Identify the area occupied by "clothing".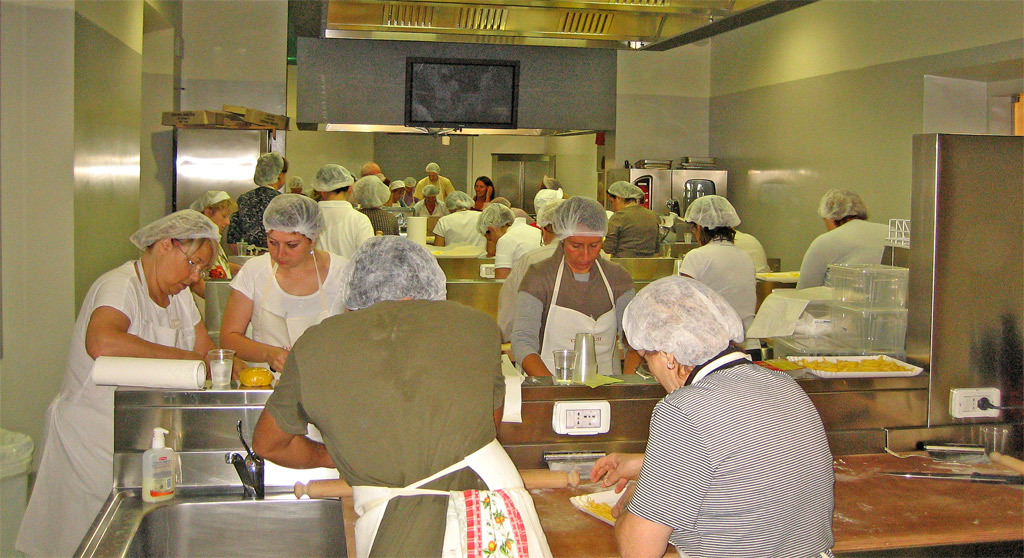
Area: 611/313/839/553.
